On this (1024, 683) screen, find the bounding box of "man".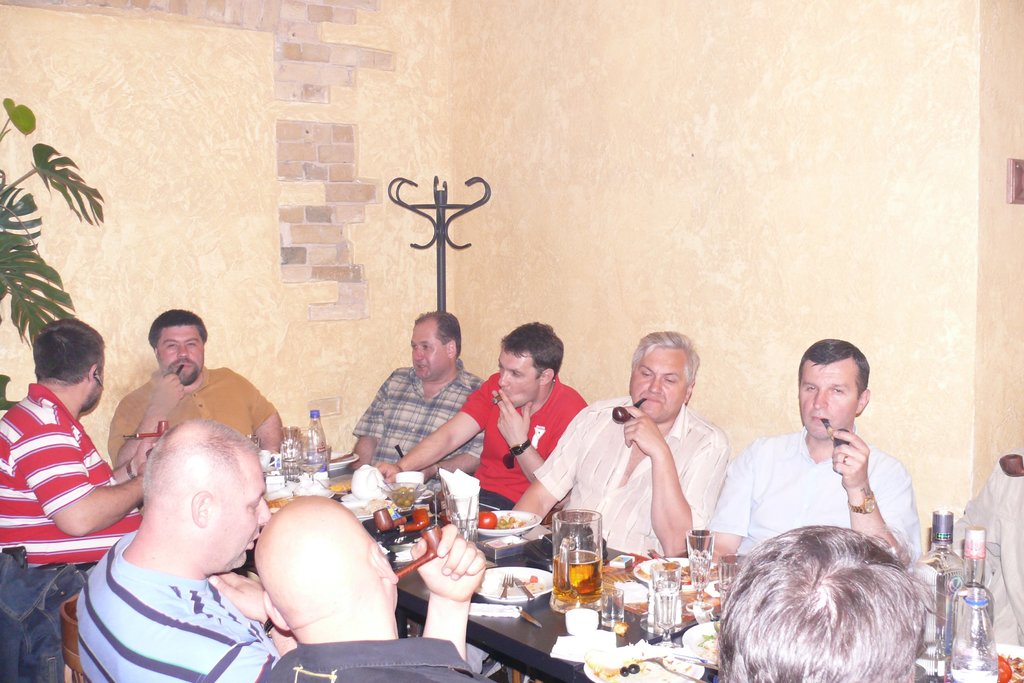
Bounding box: 252,493,485,682.
